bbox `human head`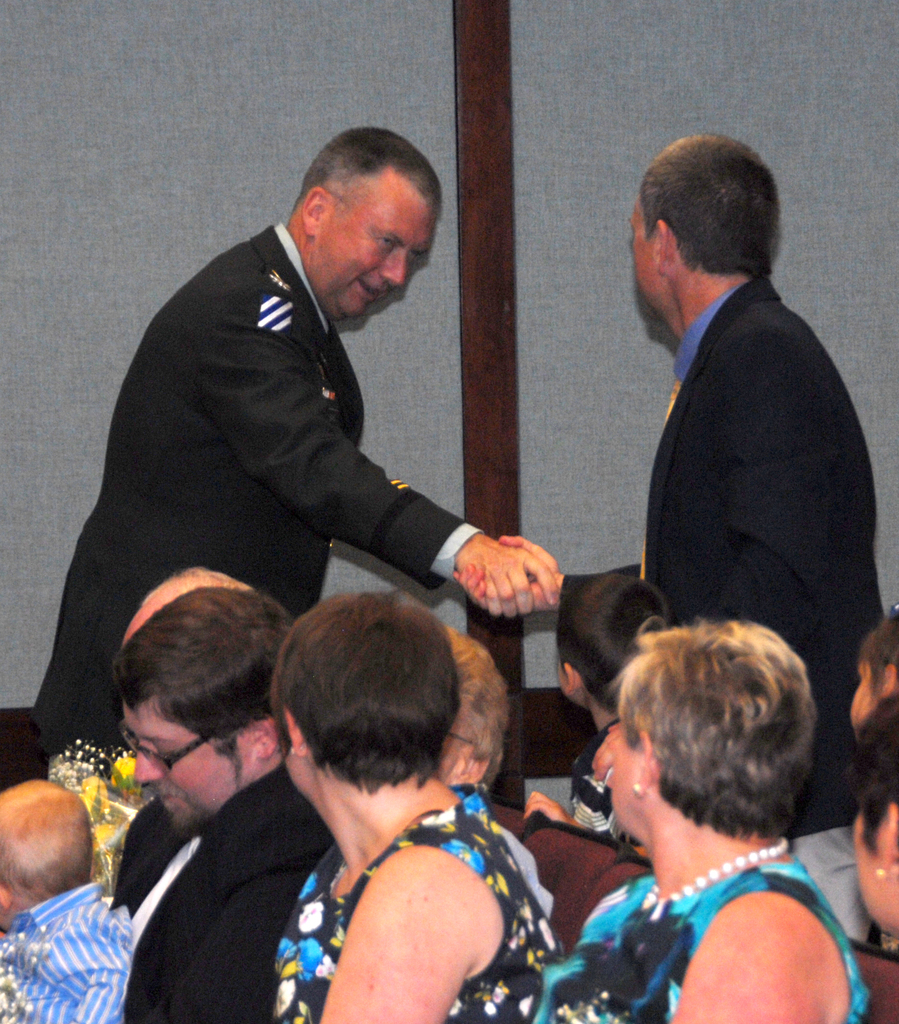
bbox=[556, 574, 676, 693]
